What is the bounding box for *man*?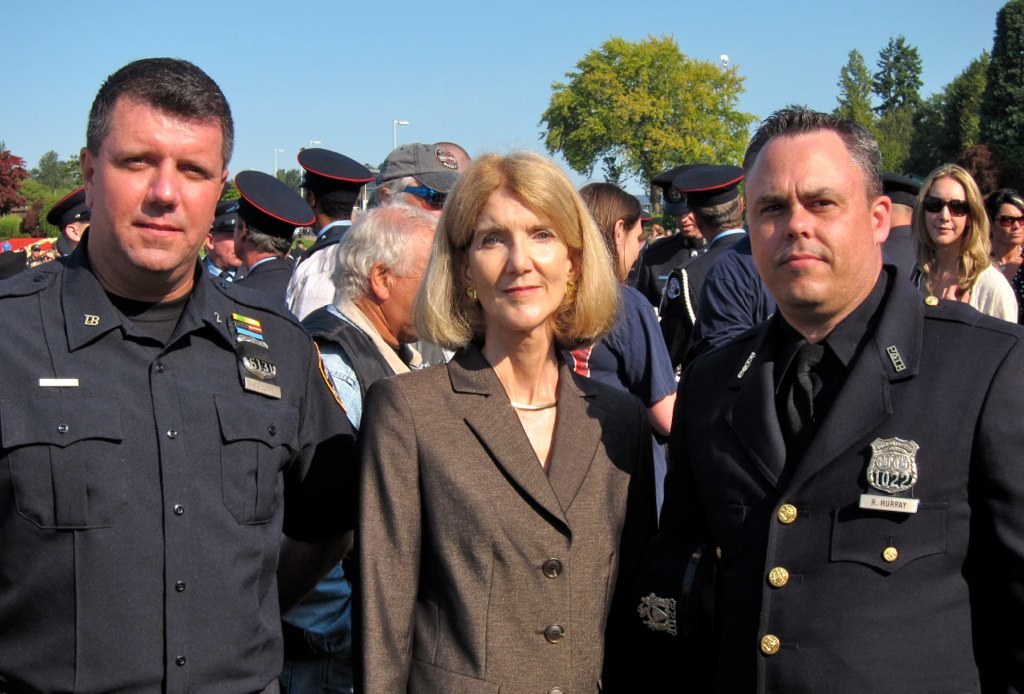
BBox(640, 210, 653, 242).
